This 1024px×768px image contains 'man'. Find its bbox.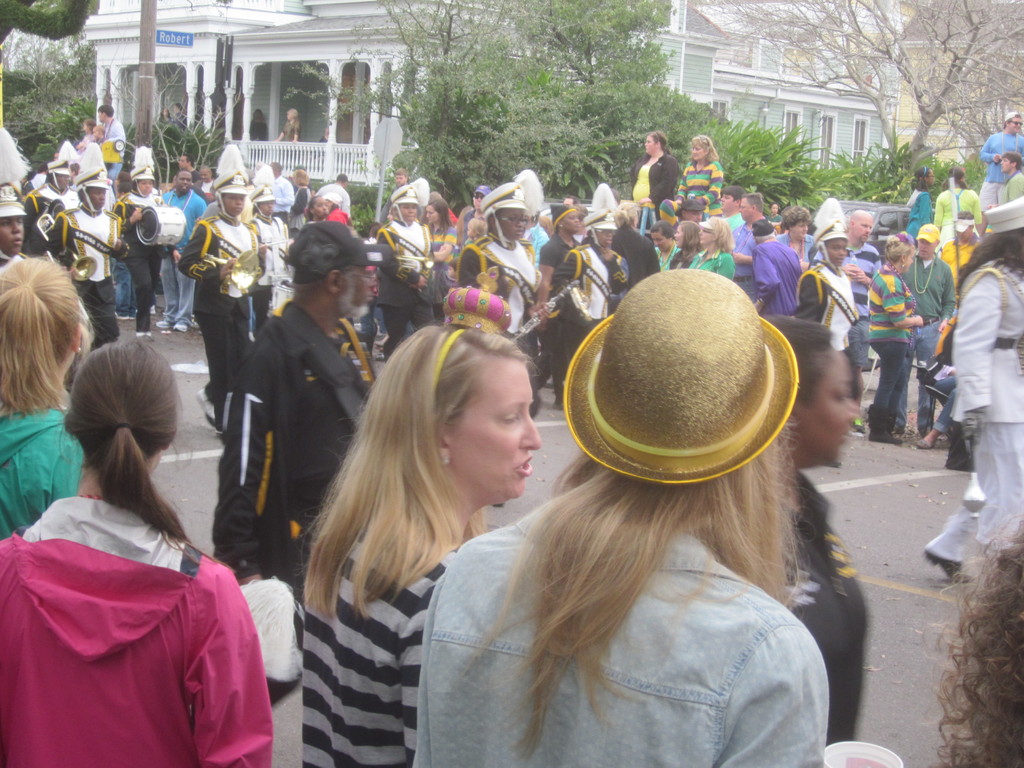
bbox=[0, 188, 24, 271].
